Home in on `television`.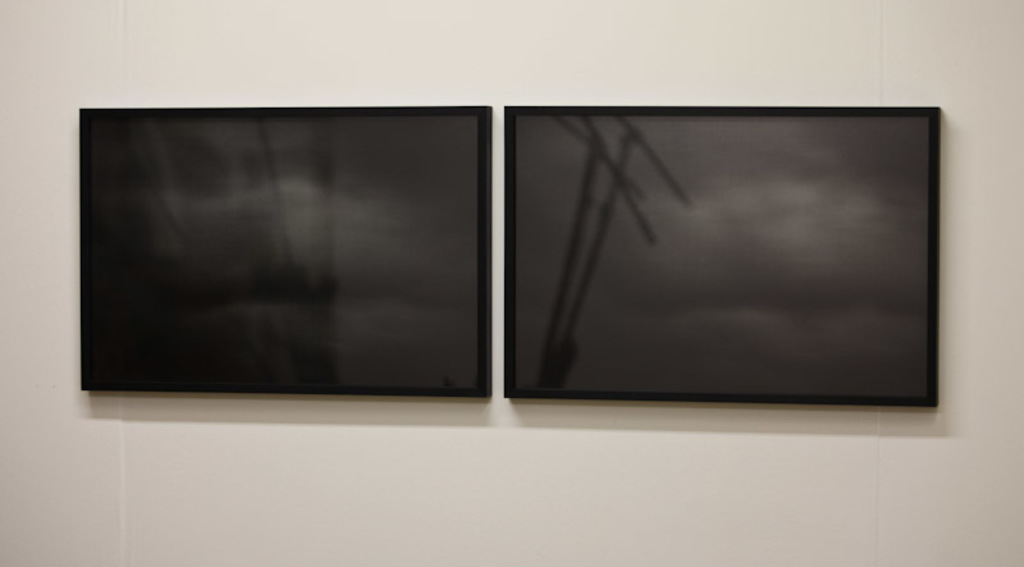
Homed in at detection(78, 106, 495, 397).
